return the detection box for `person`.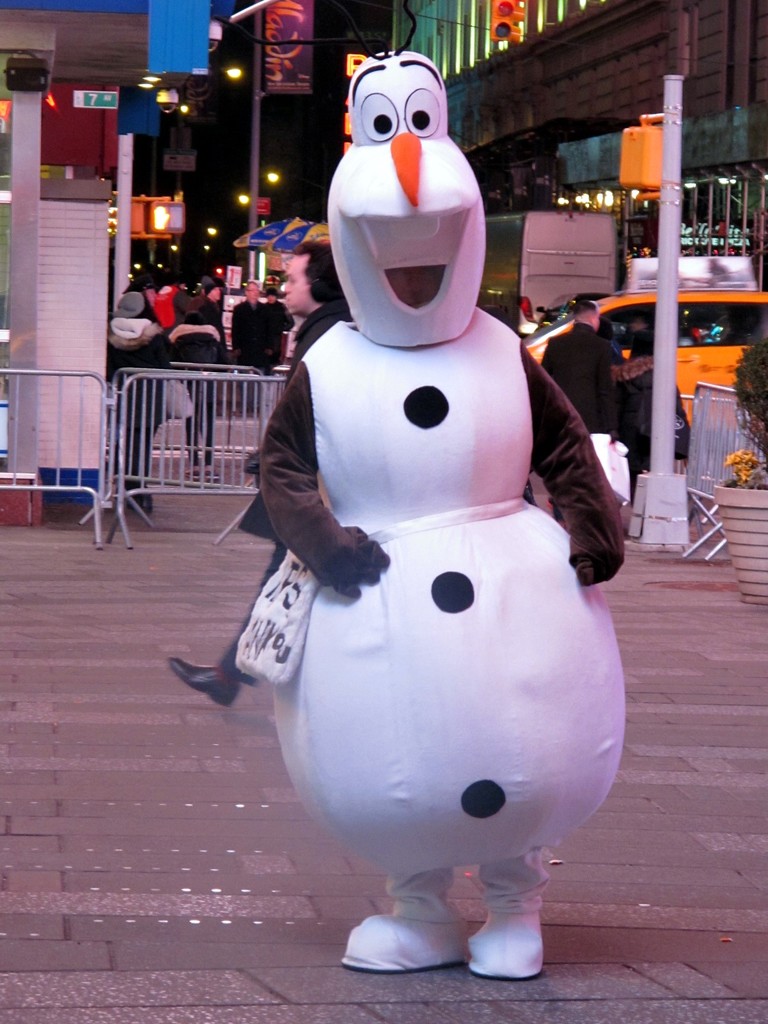
BBox(265, 292, 293, 330).
